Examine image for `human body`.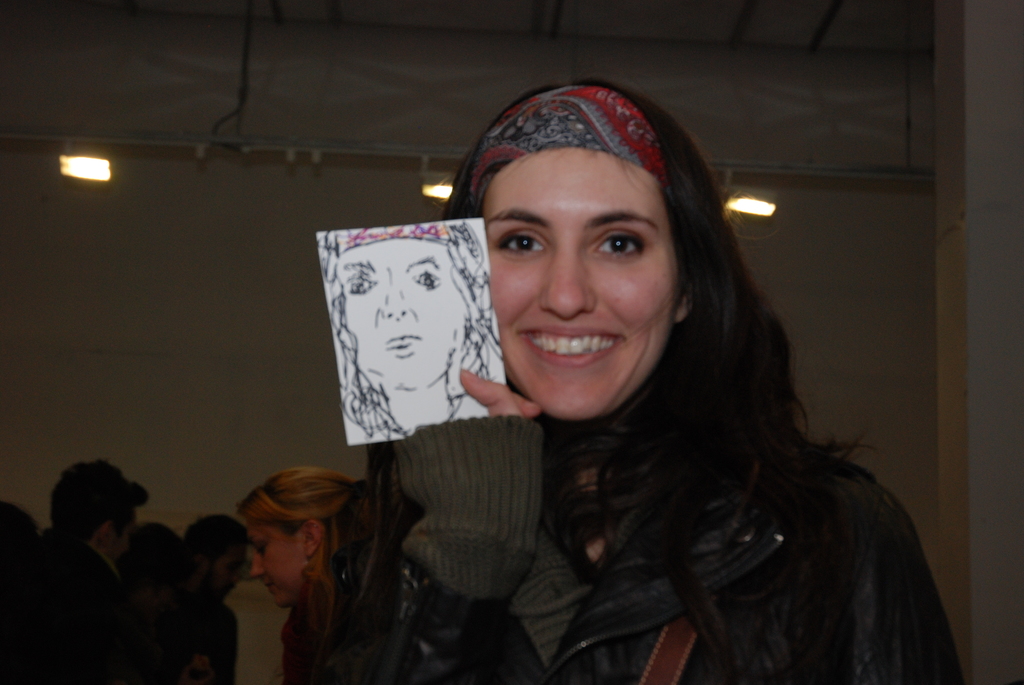
Examination result: <bbox>442, 98, 924, 684</bbox>.
